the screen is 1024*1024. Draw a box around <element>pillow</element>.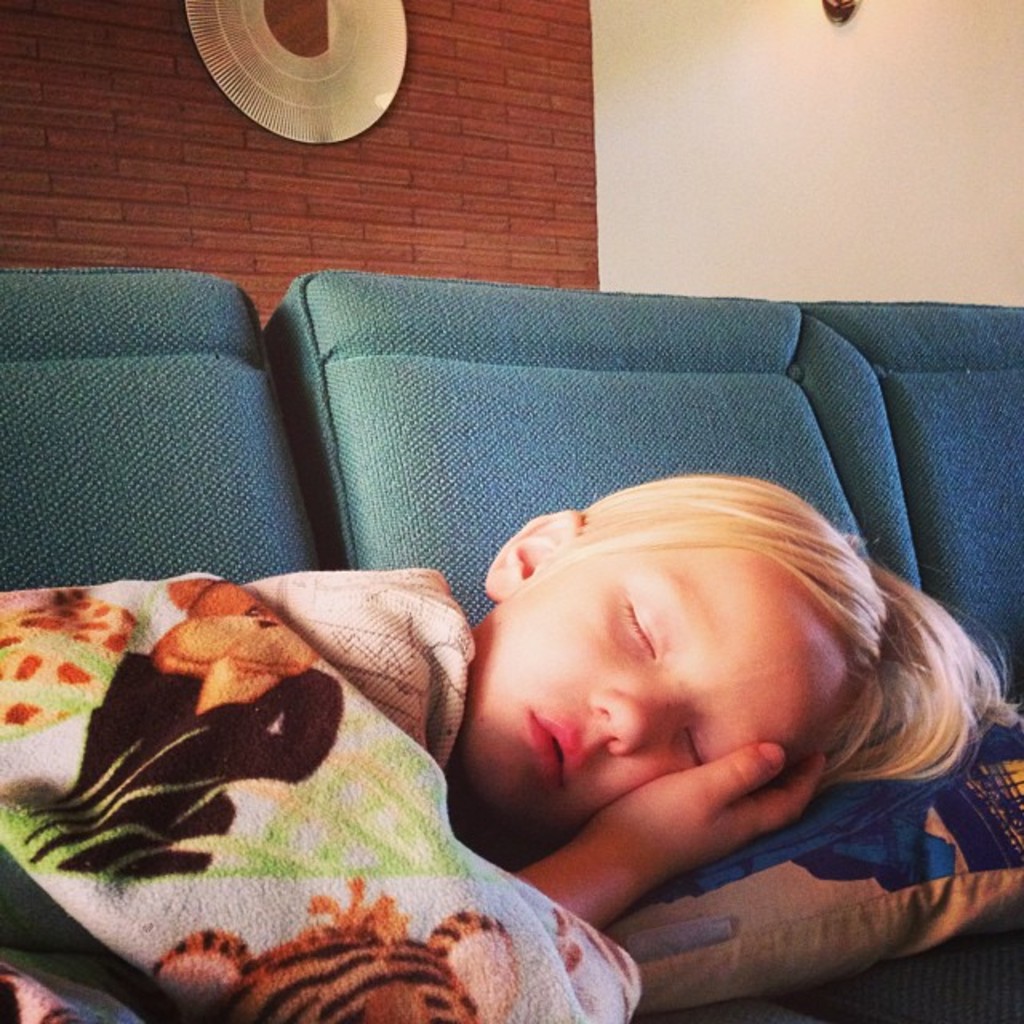
(536, 714, 1022, 1022).
